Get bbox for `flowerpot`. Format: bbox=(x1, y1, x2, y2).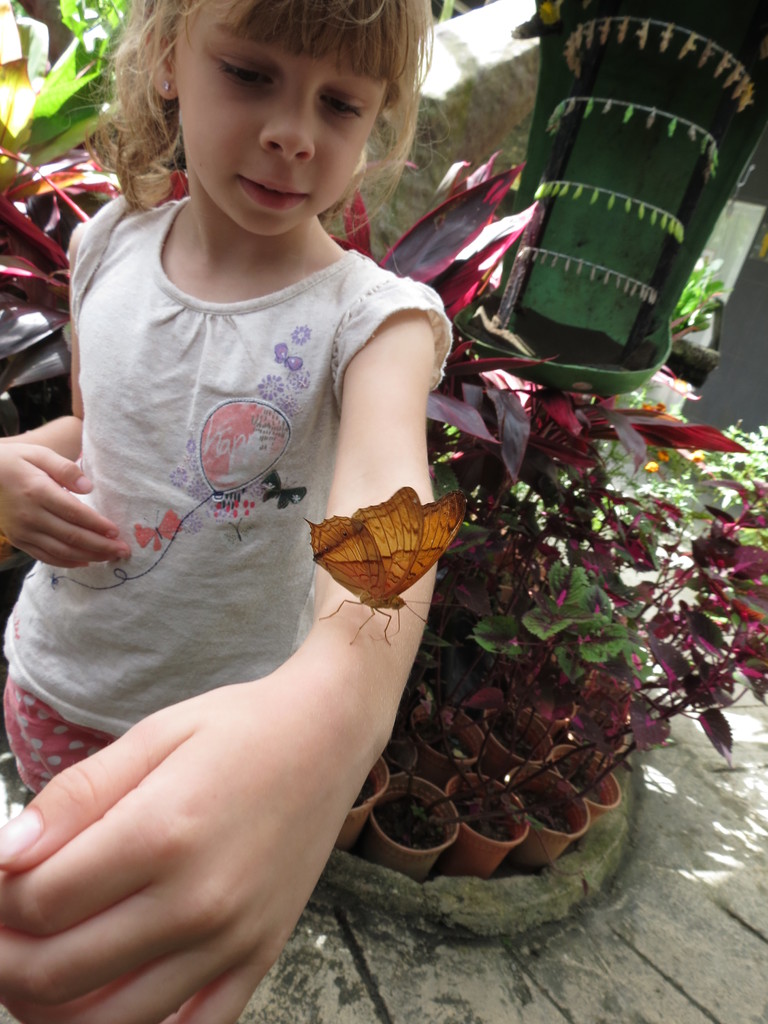
bbox=(479, 700, 557, 774).
